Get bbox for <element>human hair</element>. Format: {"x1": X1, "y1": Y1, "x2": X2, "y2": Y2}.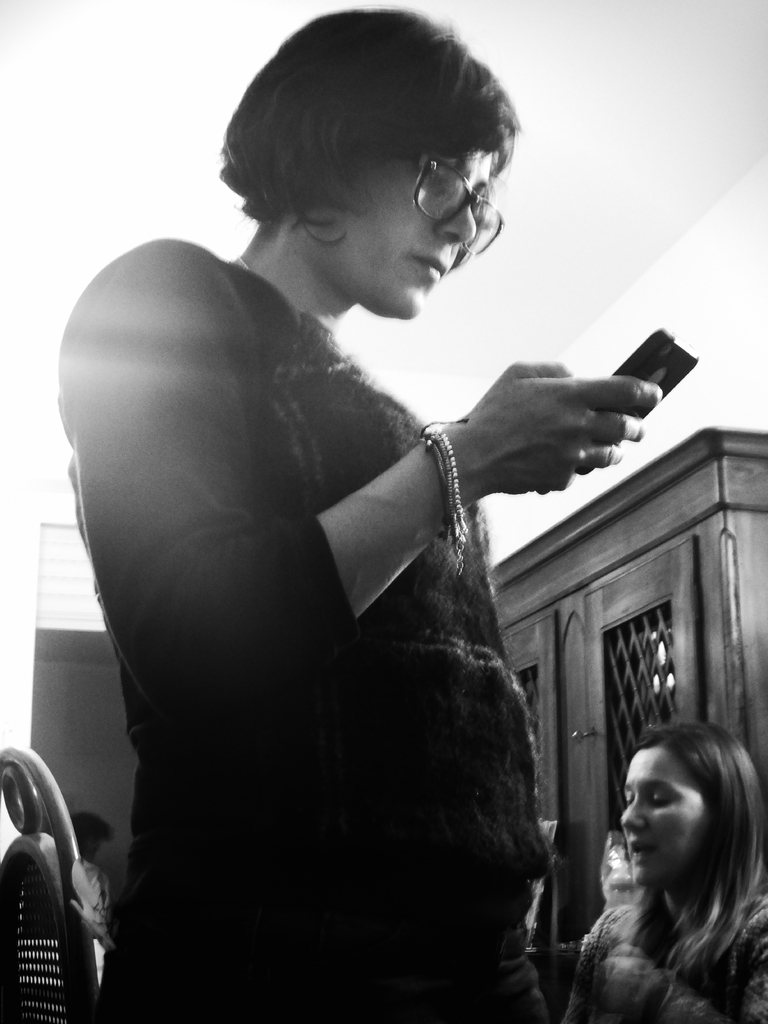
{"x1": 618, "y1": 711, "x2": 754, "y2": 975}.
